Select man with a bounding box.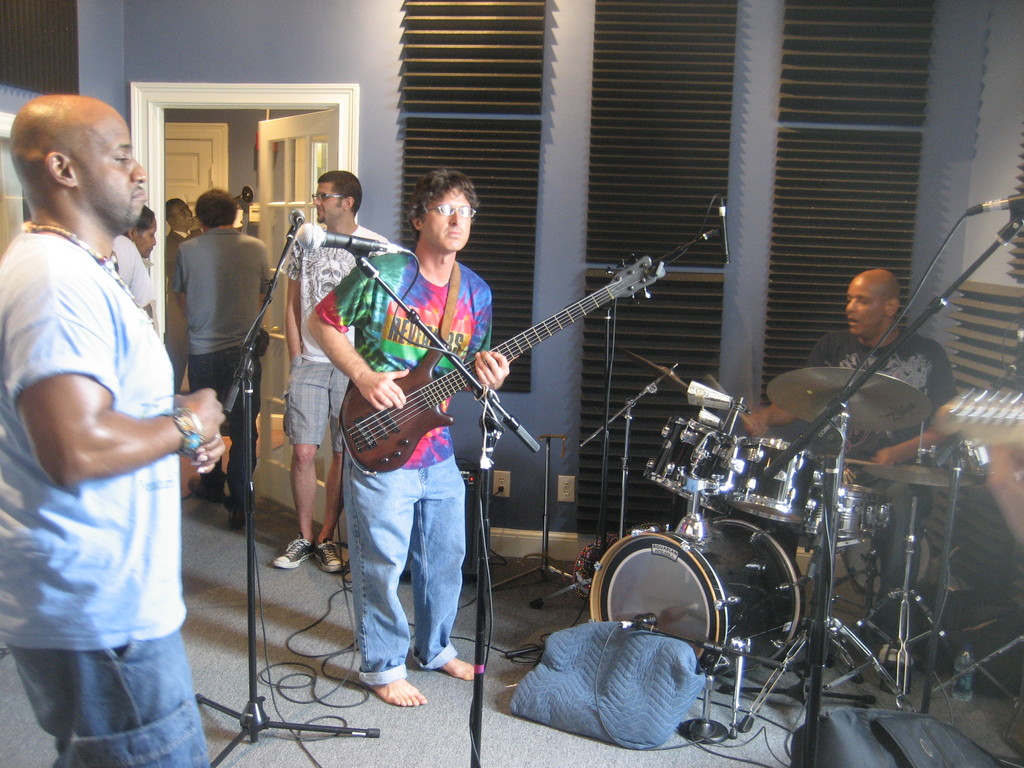
(left=300, top=167, right=512, bottom=709).
